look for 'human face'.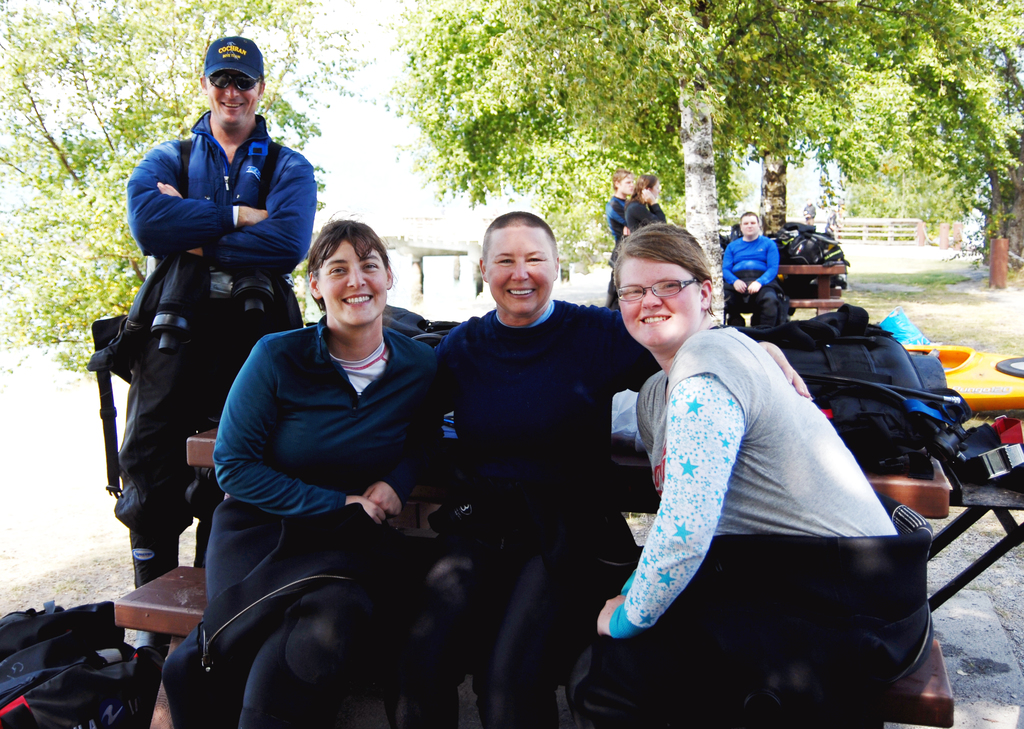
Found: l=207, t=70, r=263, b=131.
